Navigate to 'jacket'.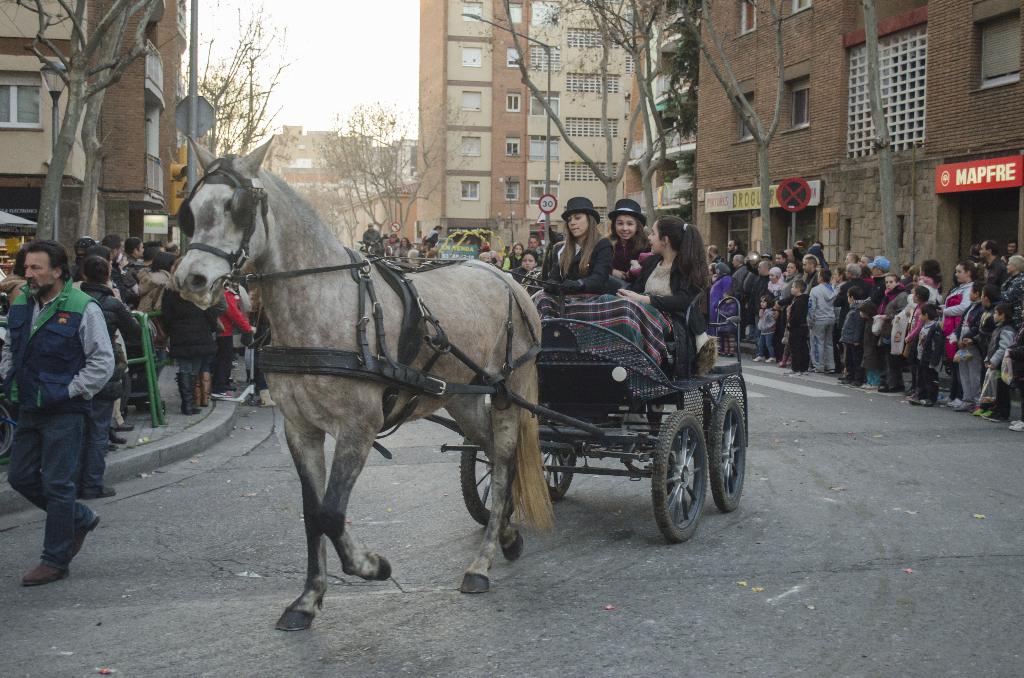
Navigation target: [left=139, top=270, right=173, bottom=310].
